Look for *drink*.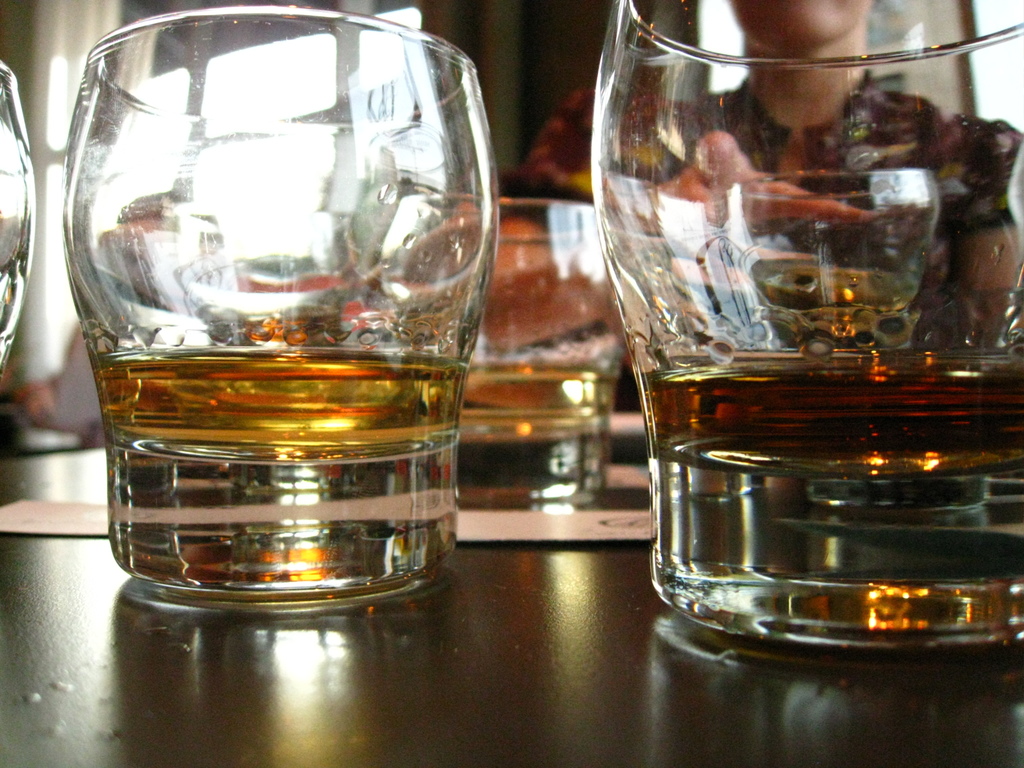
Found: [x1=383, y1=204, x2=629, y2=508].
